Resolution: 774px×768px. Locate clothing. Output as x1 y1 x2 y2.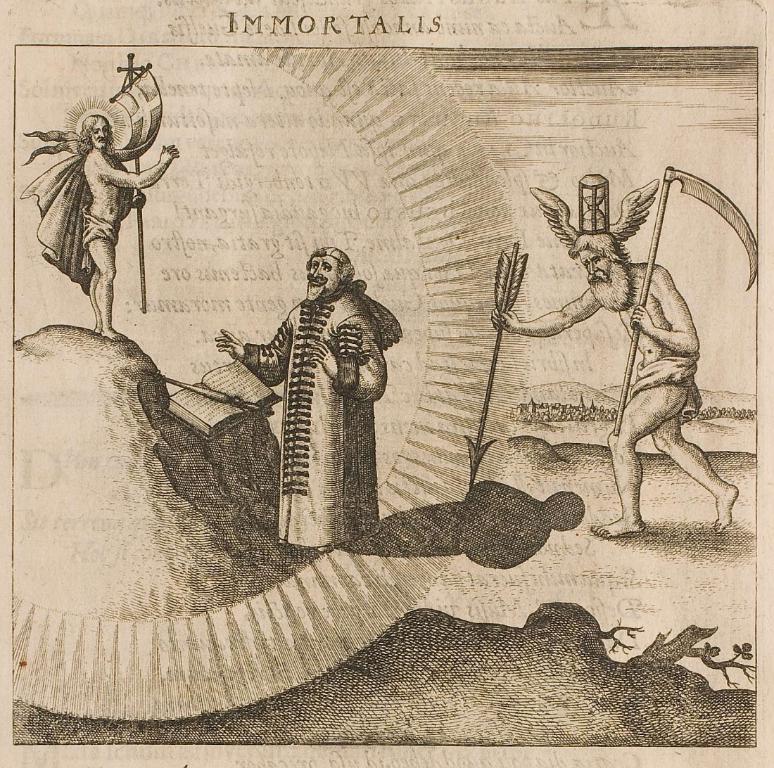
240 304 395 544.
